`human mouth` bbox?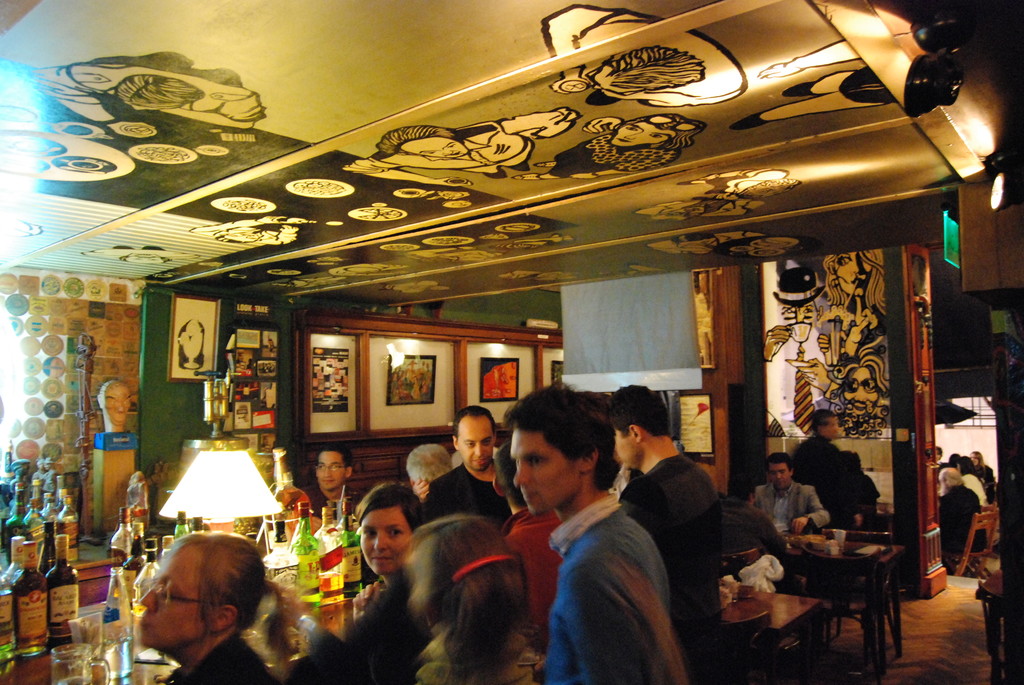
locate(323, 482, 335, 483)
